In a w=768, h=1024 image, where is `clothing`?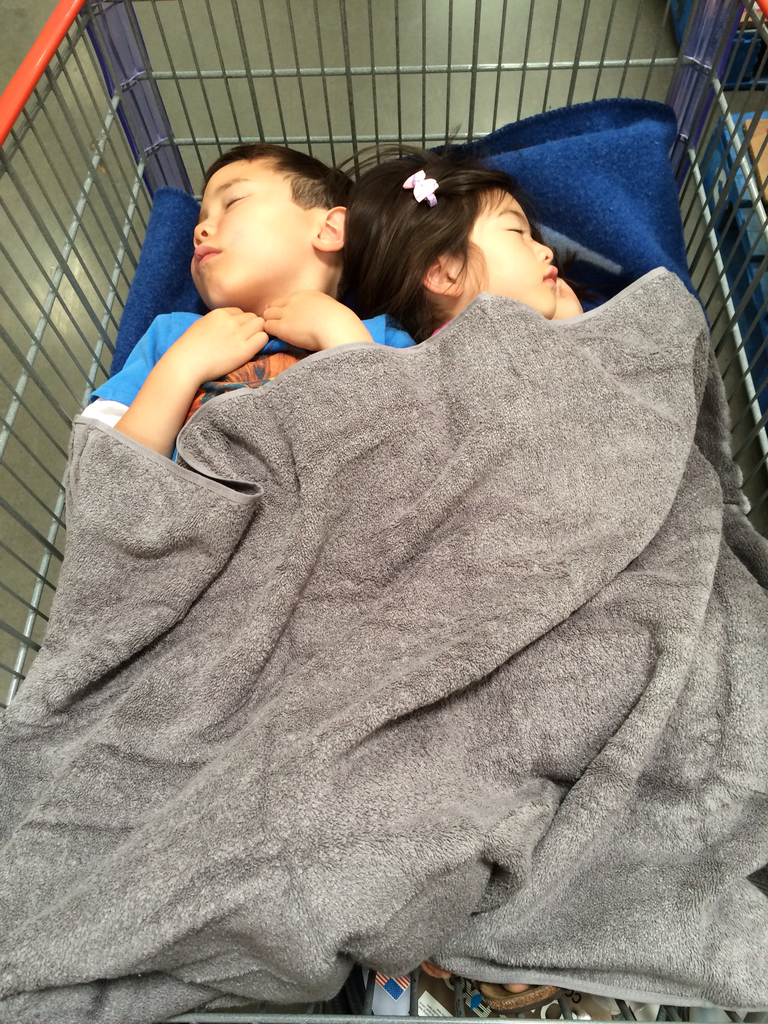
<box>48,116,735,1023</box>.
